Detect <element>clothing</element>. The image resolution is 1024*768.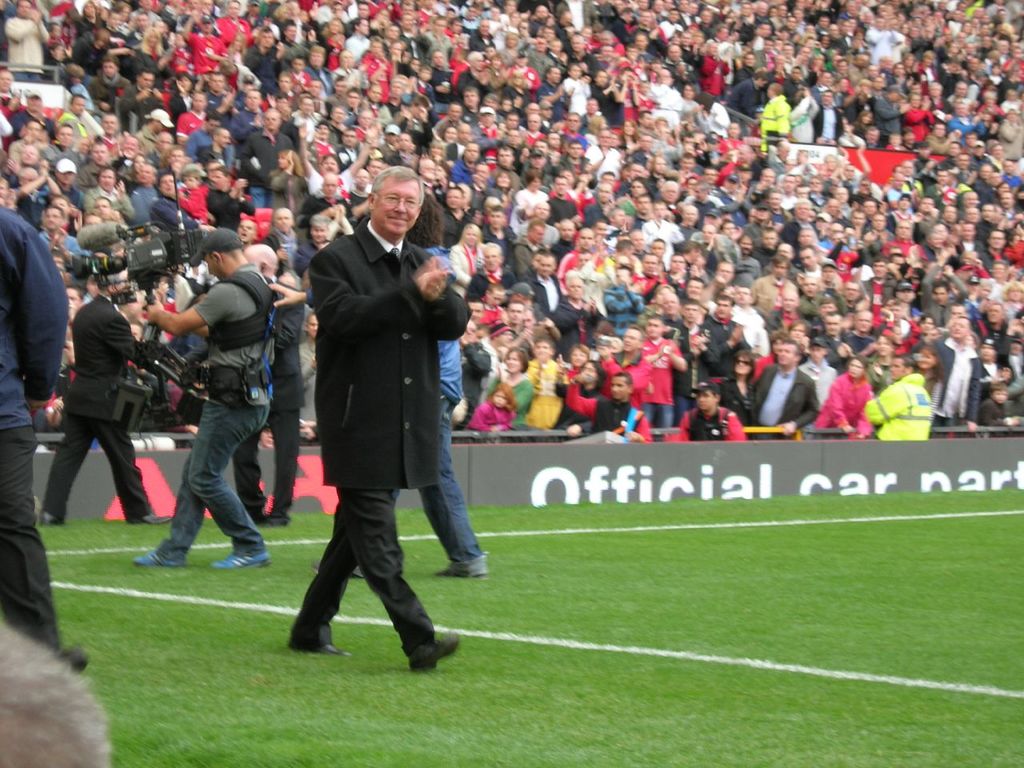
BBox(757, 271, 802, 313).
